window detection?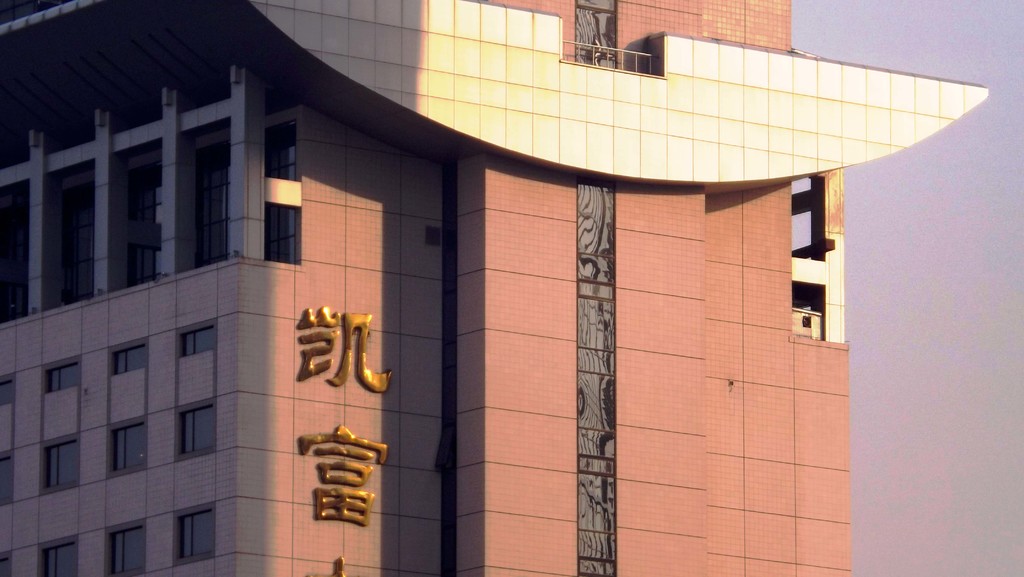
0, 455, 12, 505
